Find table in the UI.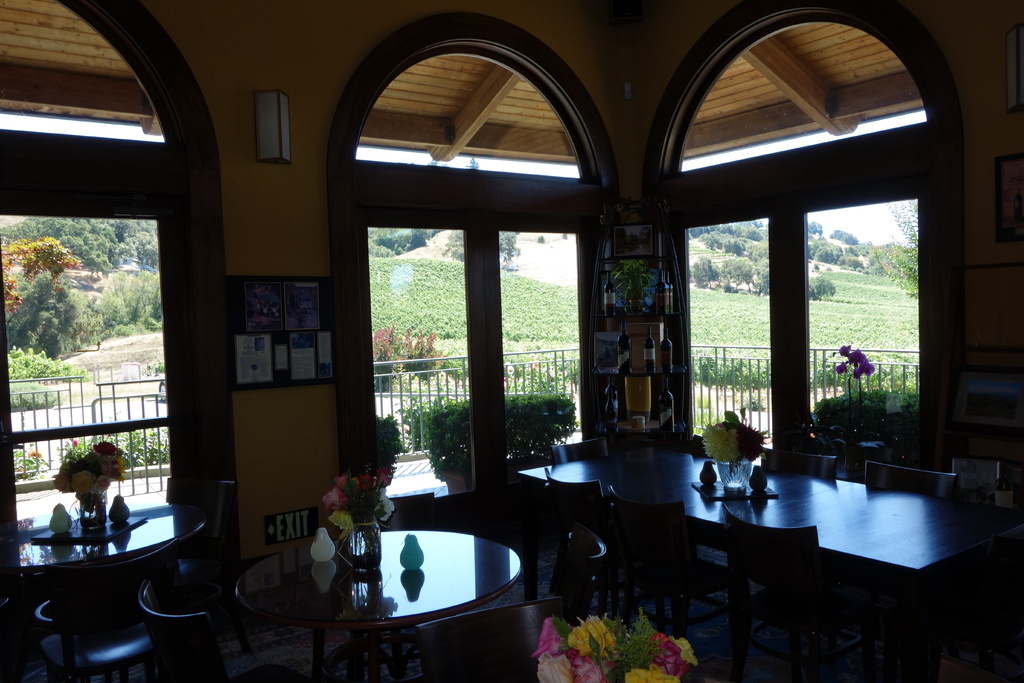
UI element at bbox(227, 539, 548, 673).
